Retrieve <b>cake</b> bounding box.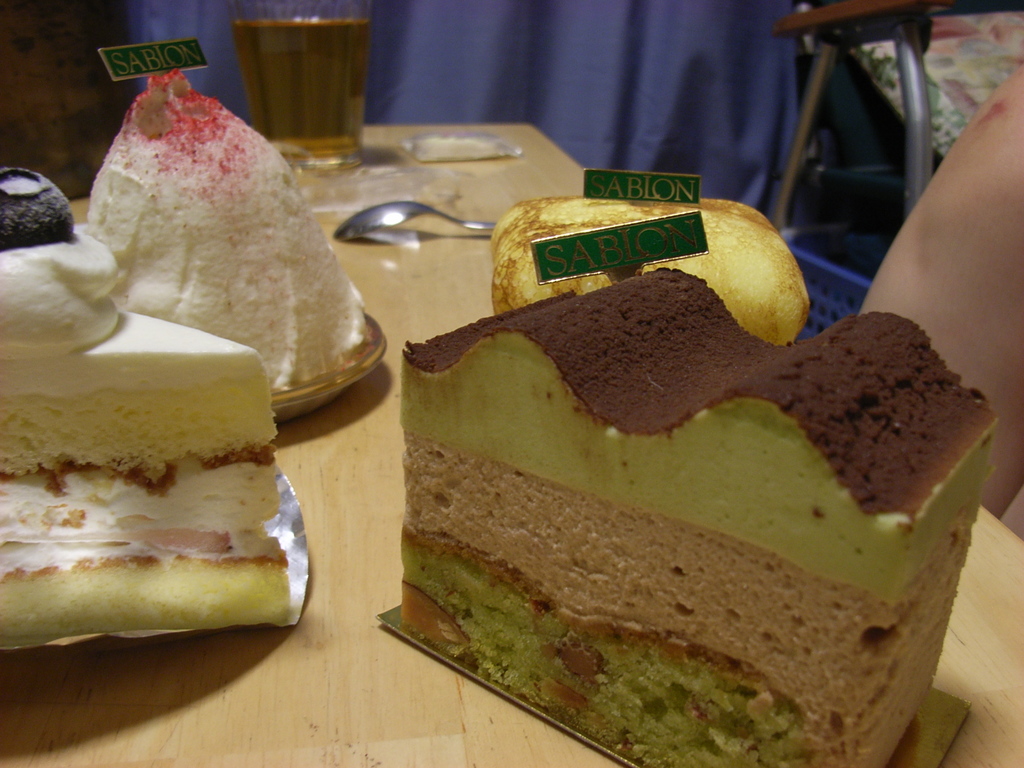
Bounding box: bbox=(88, 71, 365, 388).
